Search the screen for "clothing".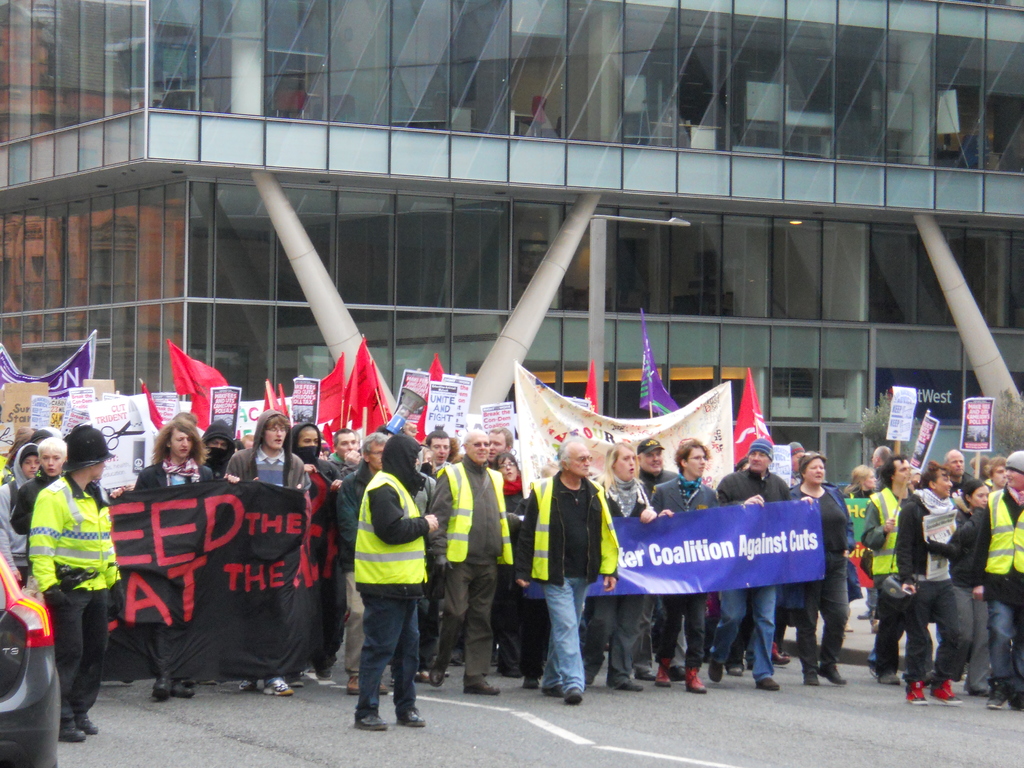
Found at bbox=[9, 462, 65, 589].
